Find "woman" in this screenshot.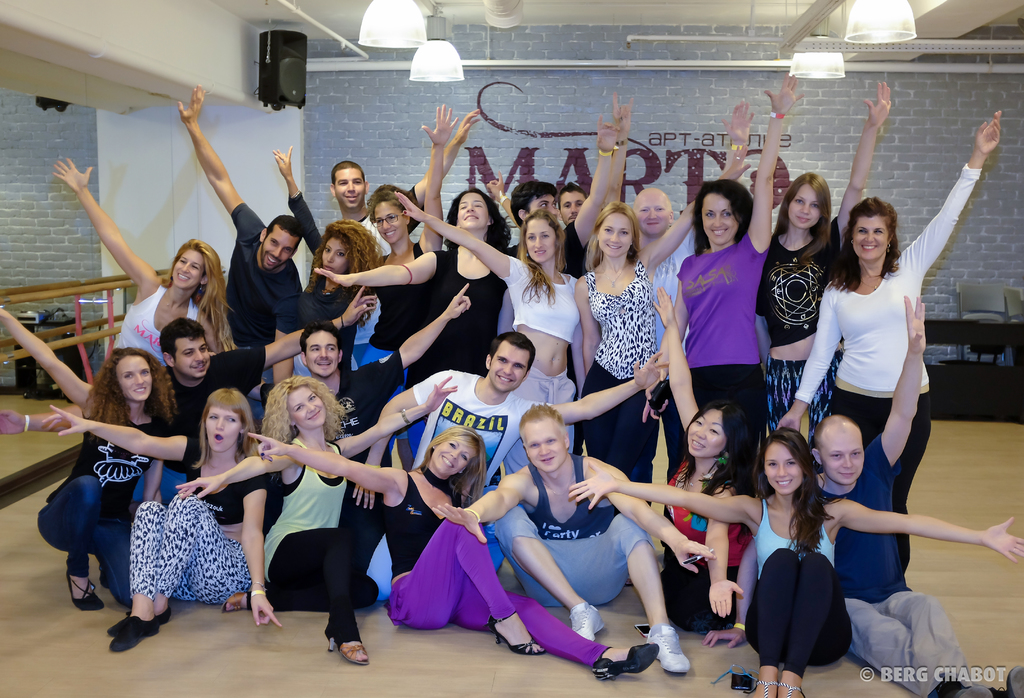
The bounding box for "woman" is {"left": 0, "top": 303, "right": 180, "bottom": 614}.
